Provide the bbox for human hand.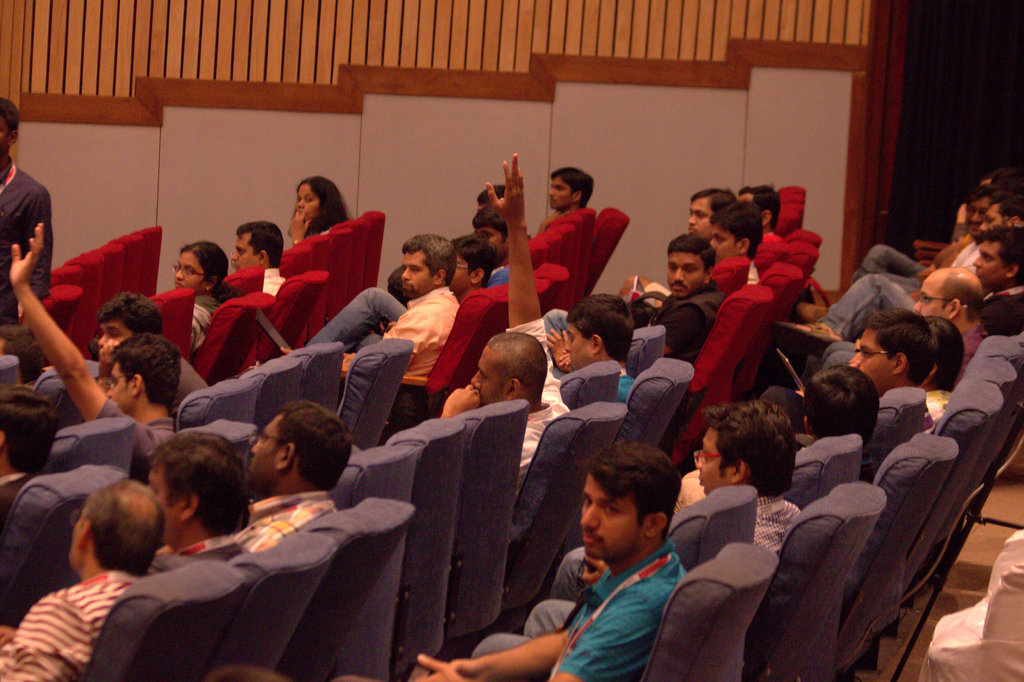
(557,348,570,369).
